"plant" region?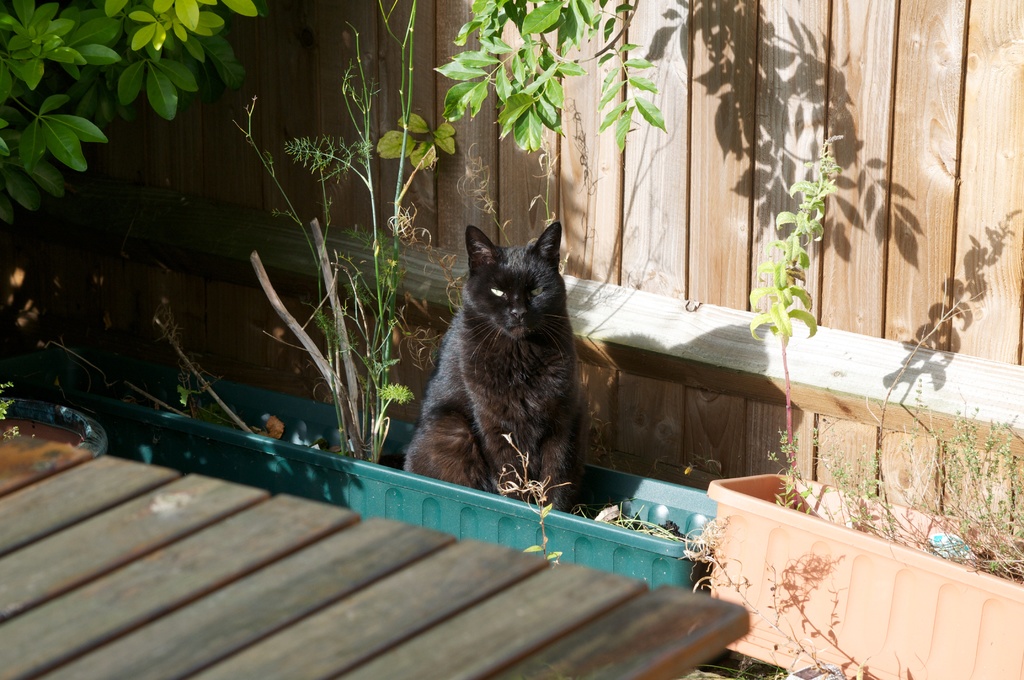
pyautogui.locateOnScreen(661, 506, 913, 679)
